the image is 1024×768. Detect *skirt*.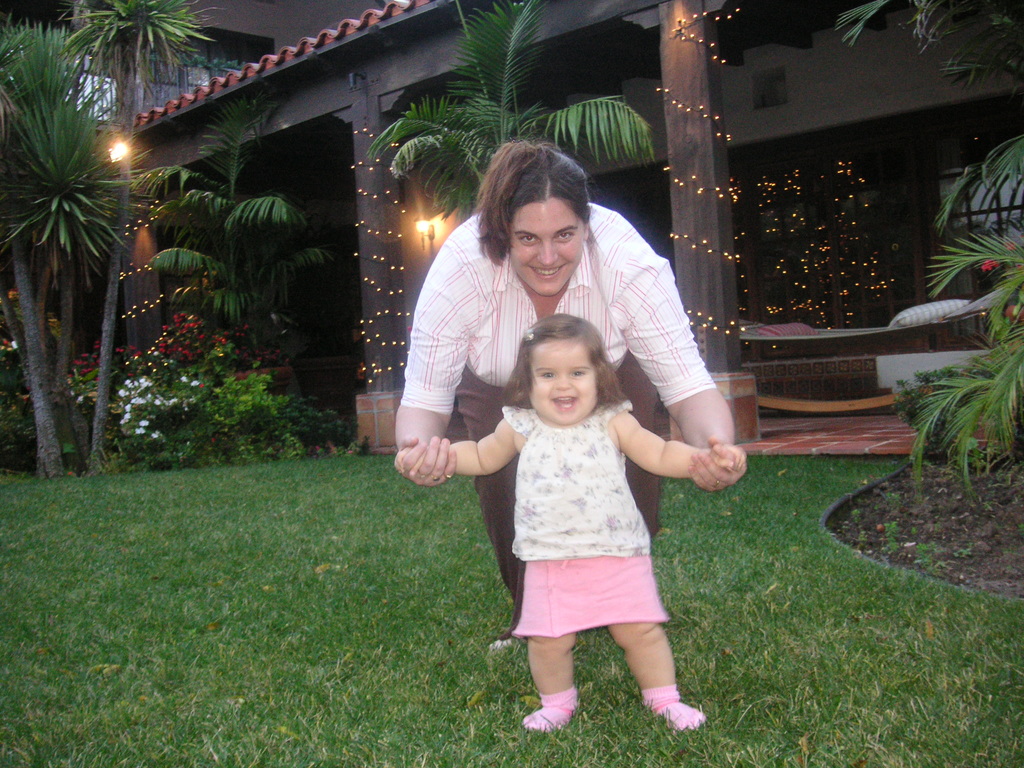
Detection: Rect(515, 554, 666, 640).
